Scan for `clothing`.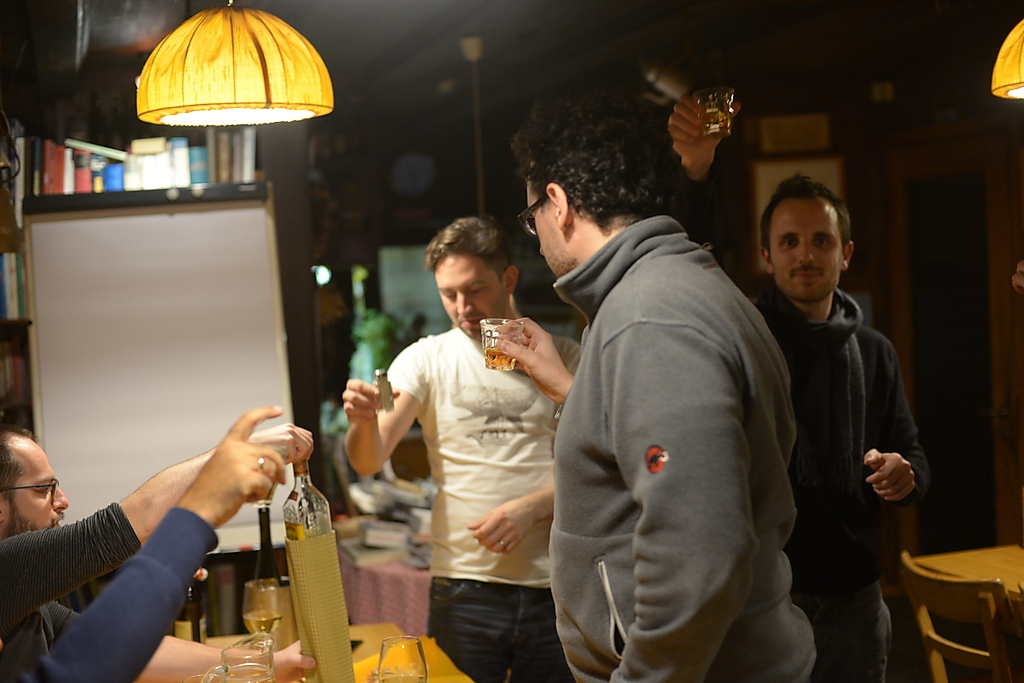
Scan result: <box>13,505,219,682</box>.
